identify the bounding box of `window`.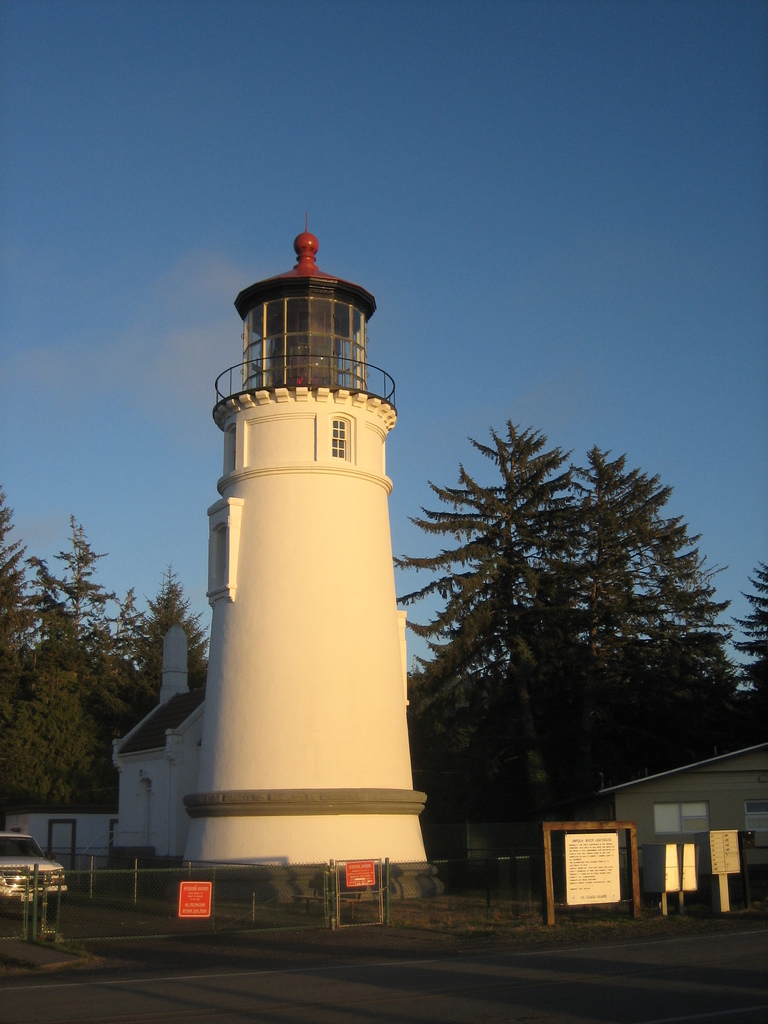
crop(653, 801, 716, 837).
